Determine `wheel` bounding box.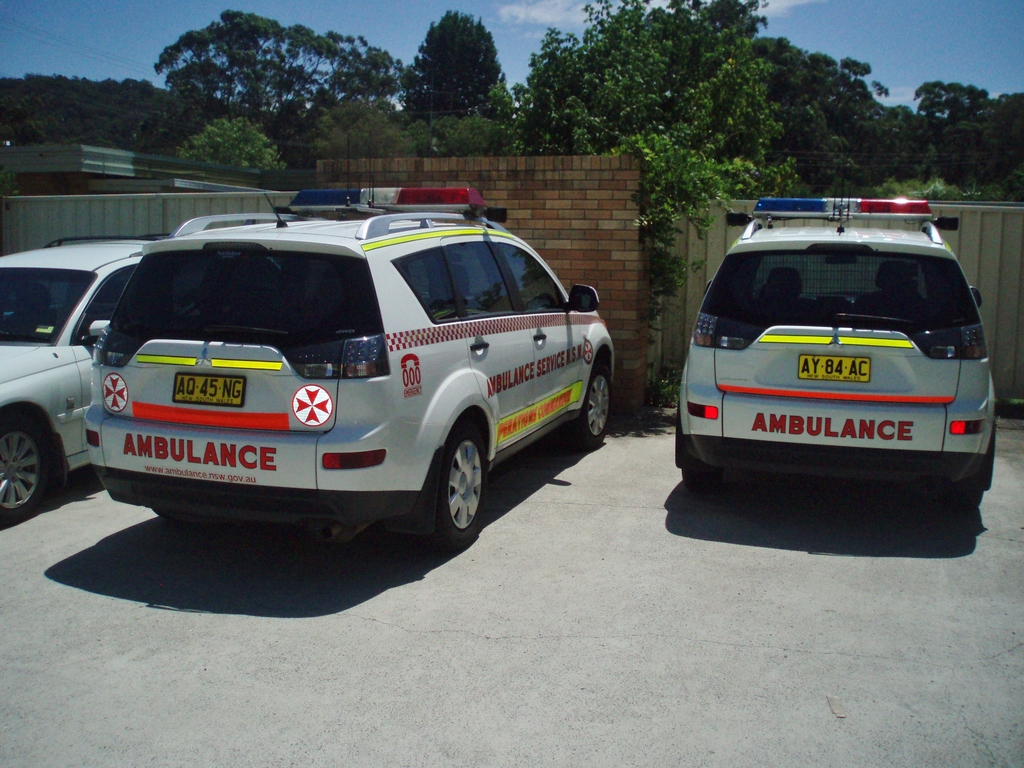
Determined: select_region(413, 424, 492, 544).
